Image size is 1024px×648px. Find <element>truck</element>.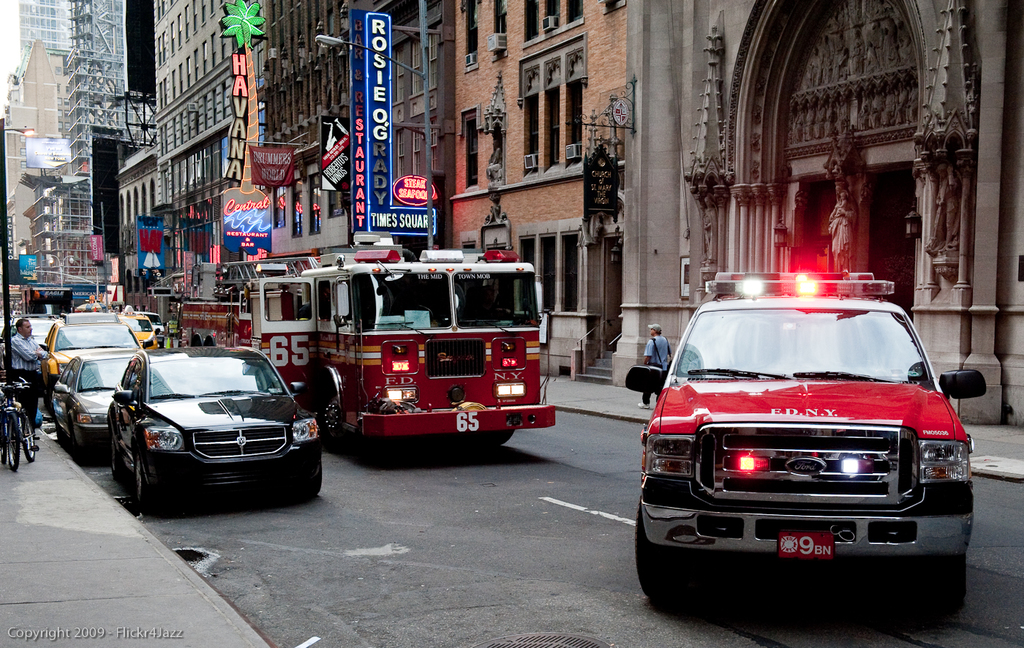
left=242, top=243, right=562, bottom=461.
